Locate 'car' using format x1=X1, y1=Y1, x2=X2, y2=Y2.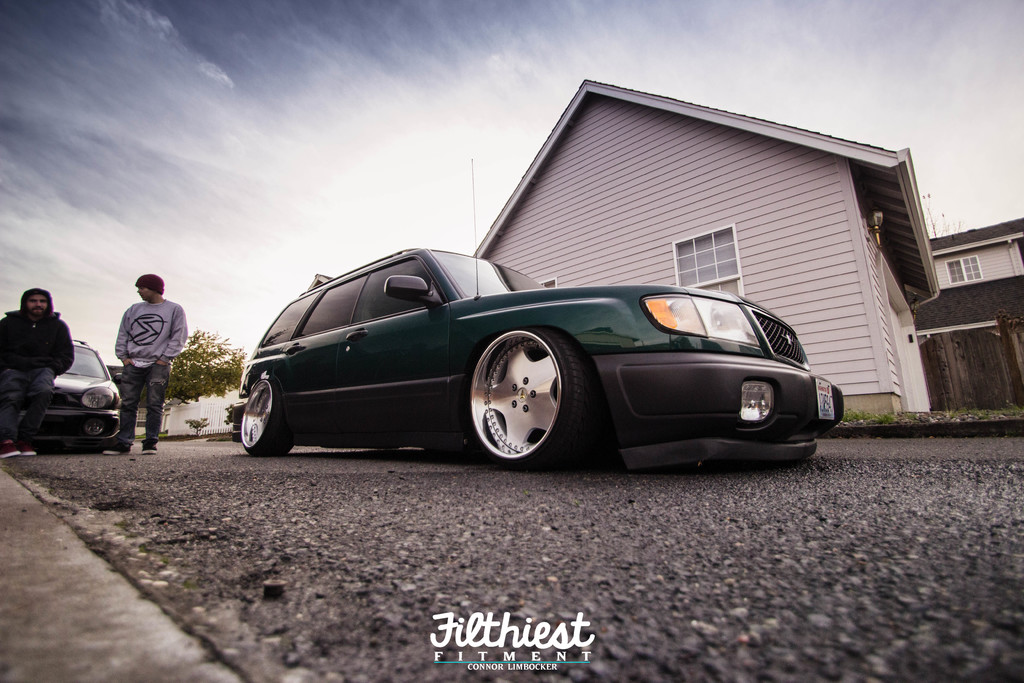
x1=235, y1=238, x2=852, y2=477.
